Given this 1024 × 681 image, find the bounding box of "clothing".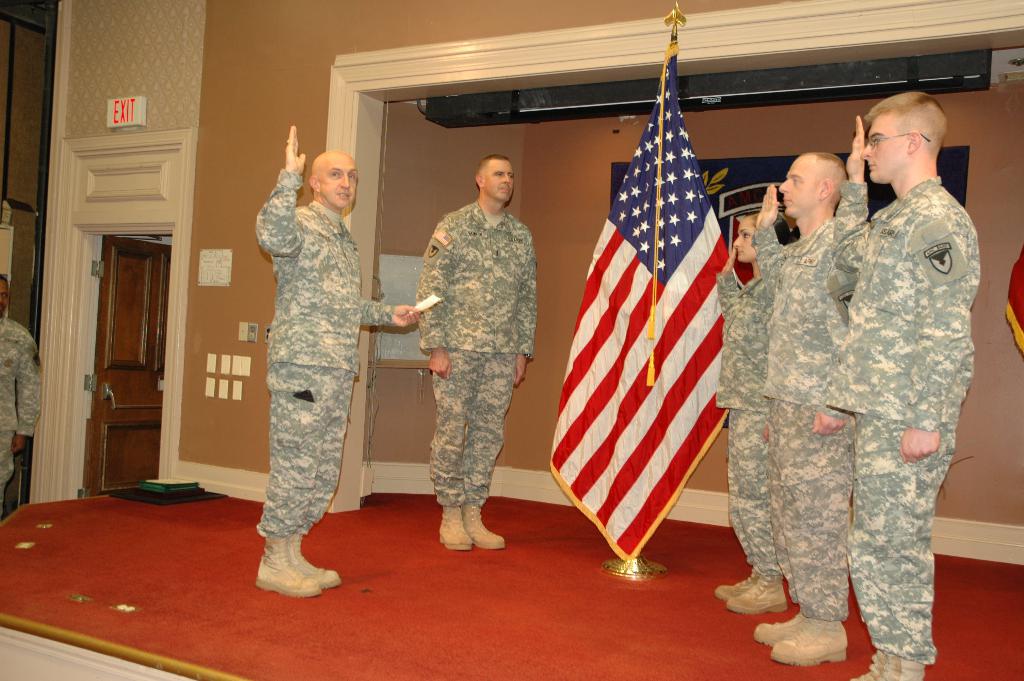
bbox(236, 131, 392, 566).
